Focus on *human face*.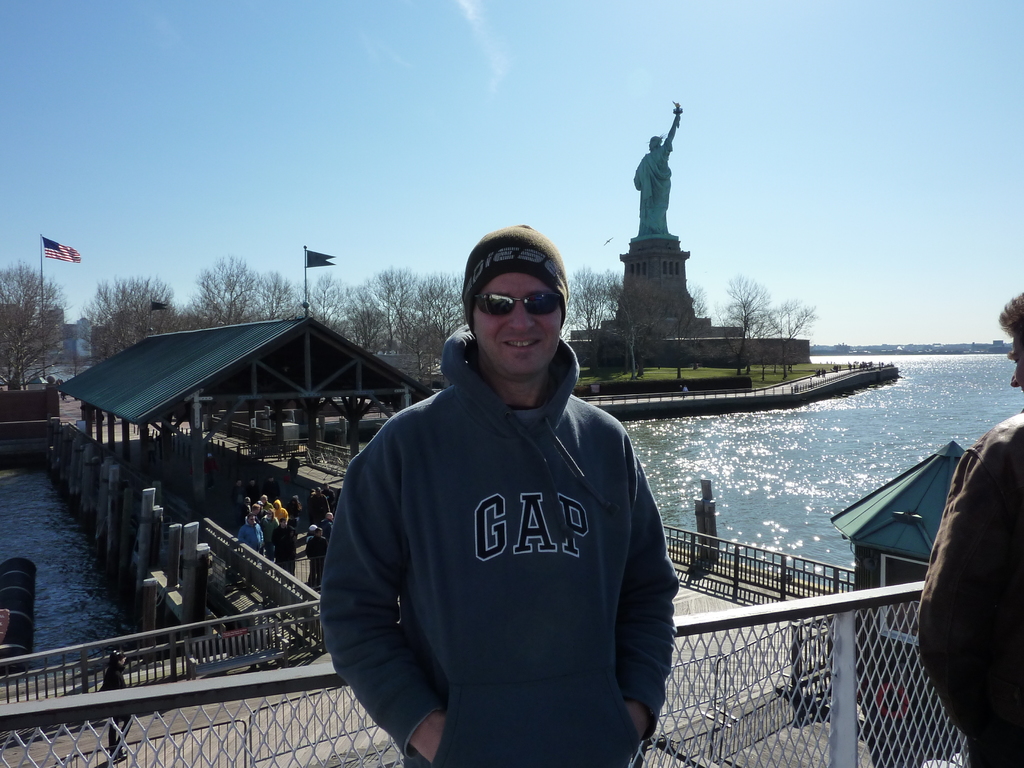
Focused at (280, 521, 288, 529).
